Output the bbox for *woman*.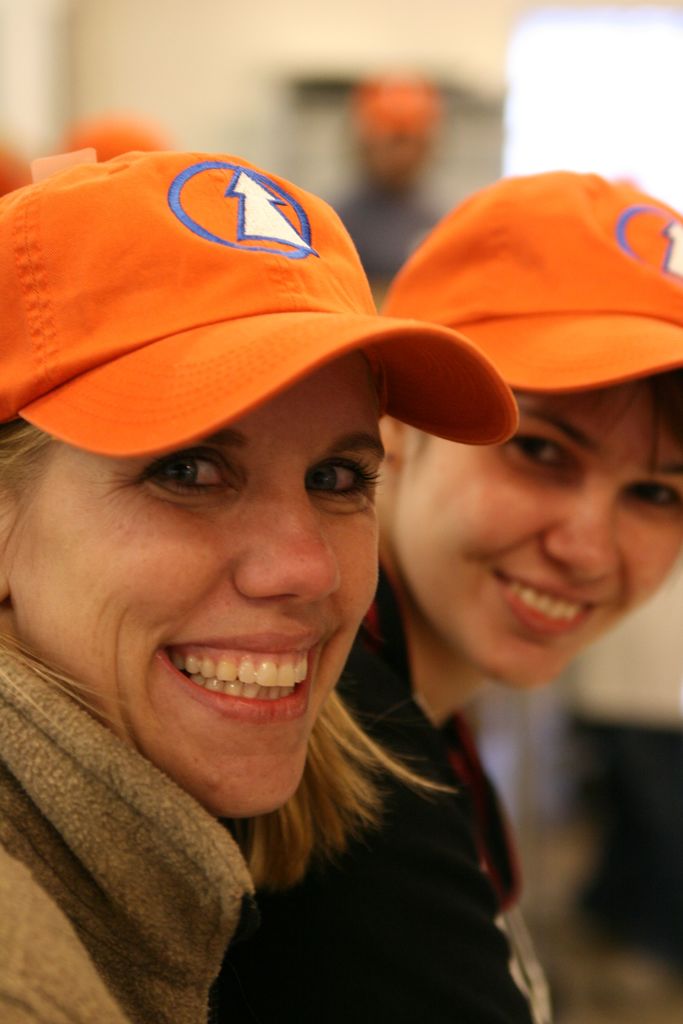
0/142/518/1023.
